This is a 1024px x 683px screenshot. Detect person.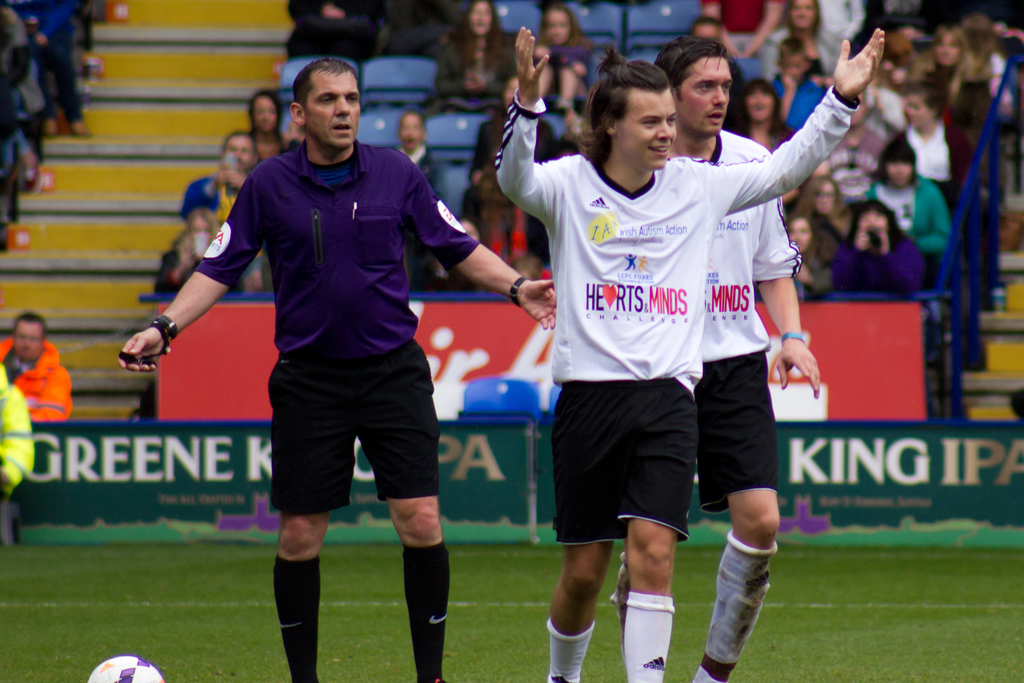
box(115, 58, 558, 682).
